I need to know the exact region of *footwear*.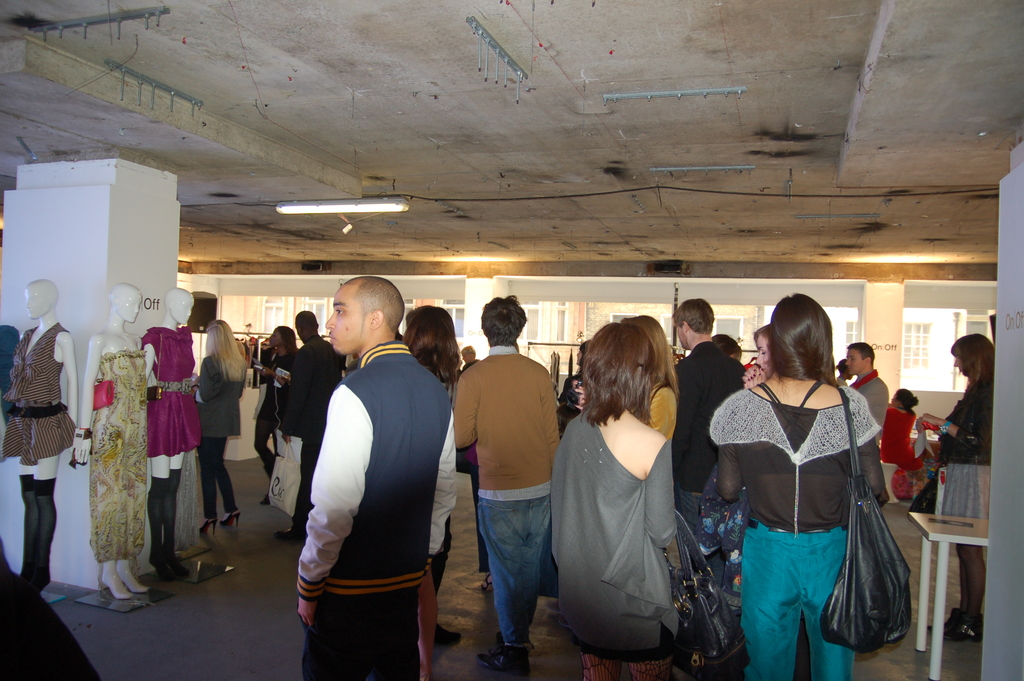
Region: bbox(929, 612, 981, 641).
